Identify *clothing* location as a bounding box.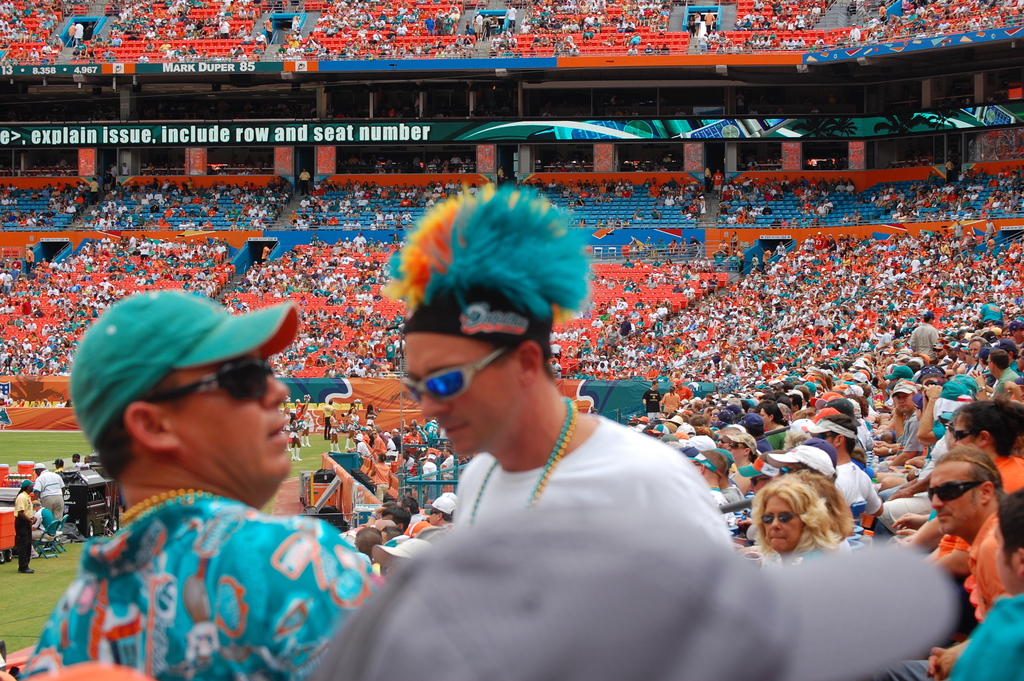
960, 93, 975, 108.
